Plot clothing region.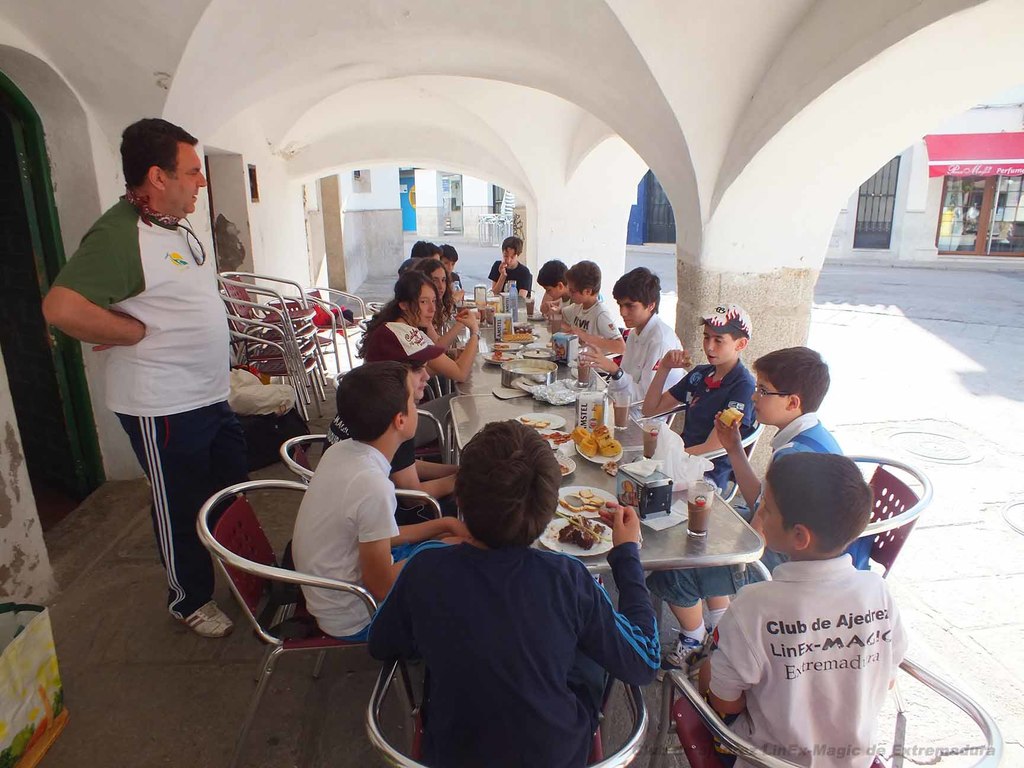
Plotted at detection(594, 310, 700, 429).
